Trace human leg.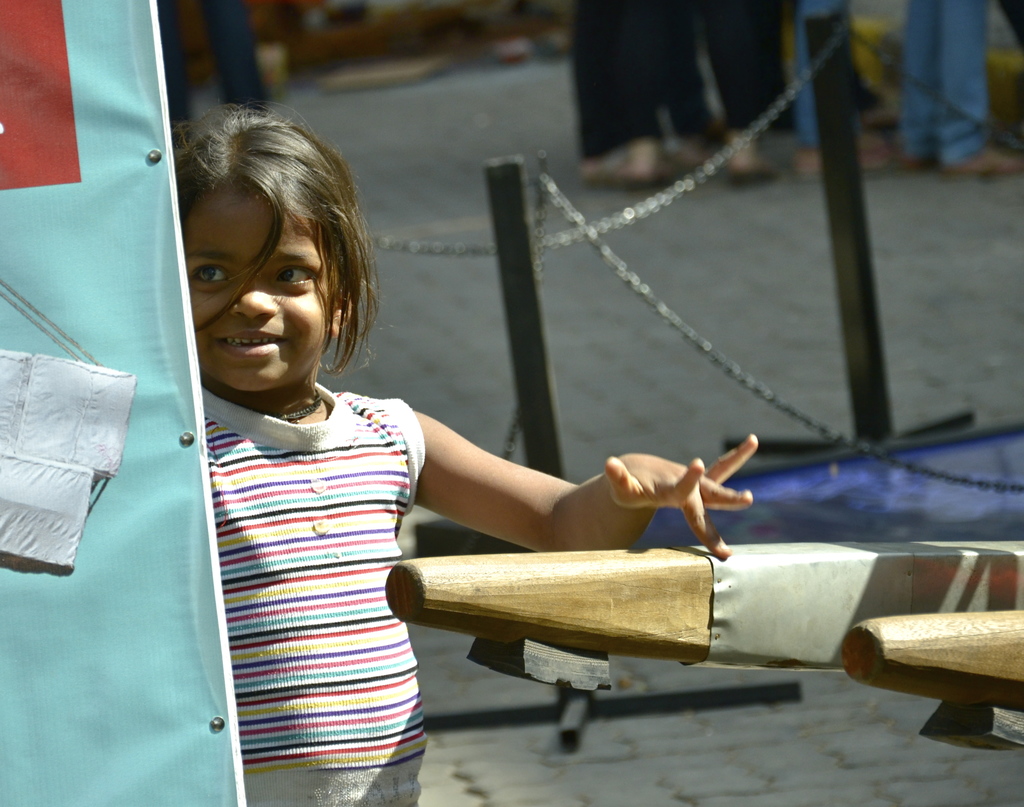
Traced to bbox(703, 0, 781, 180).
